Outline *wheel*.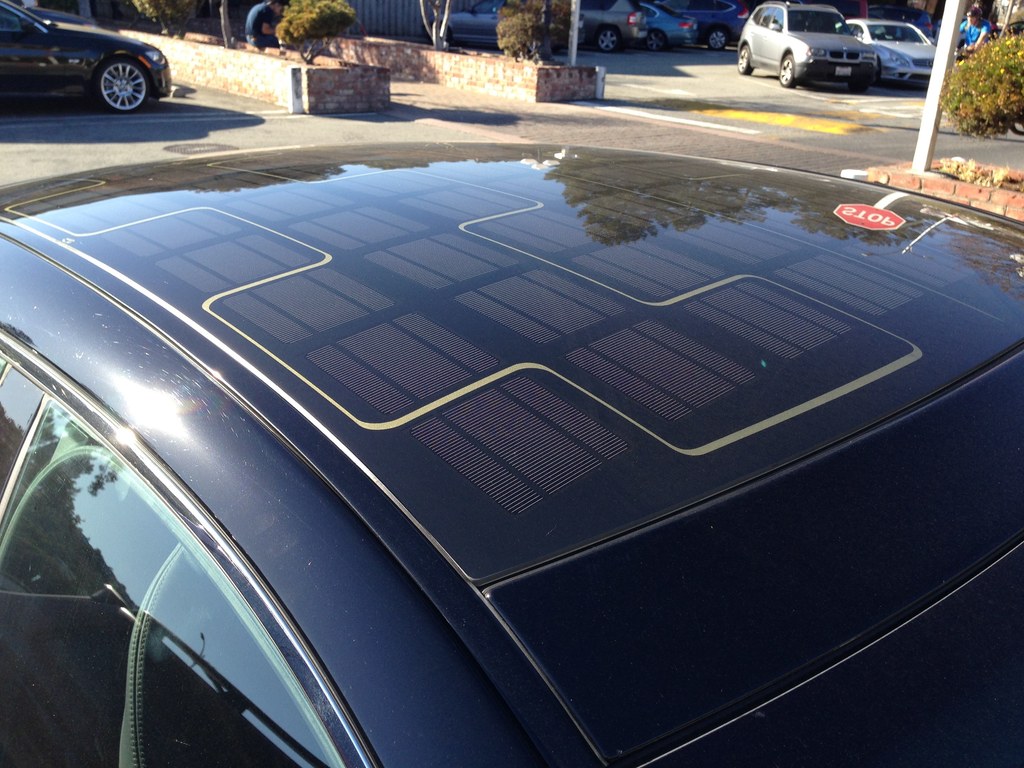
Outline: <region>646, 30, 664, 50</region>.
